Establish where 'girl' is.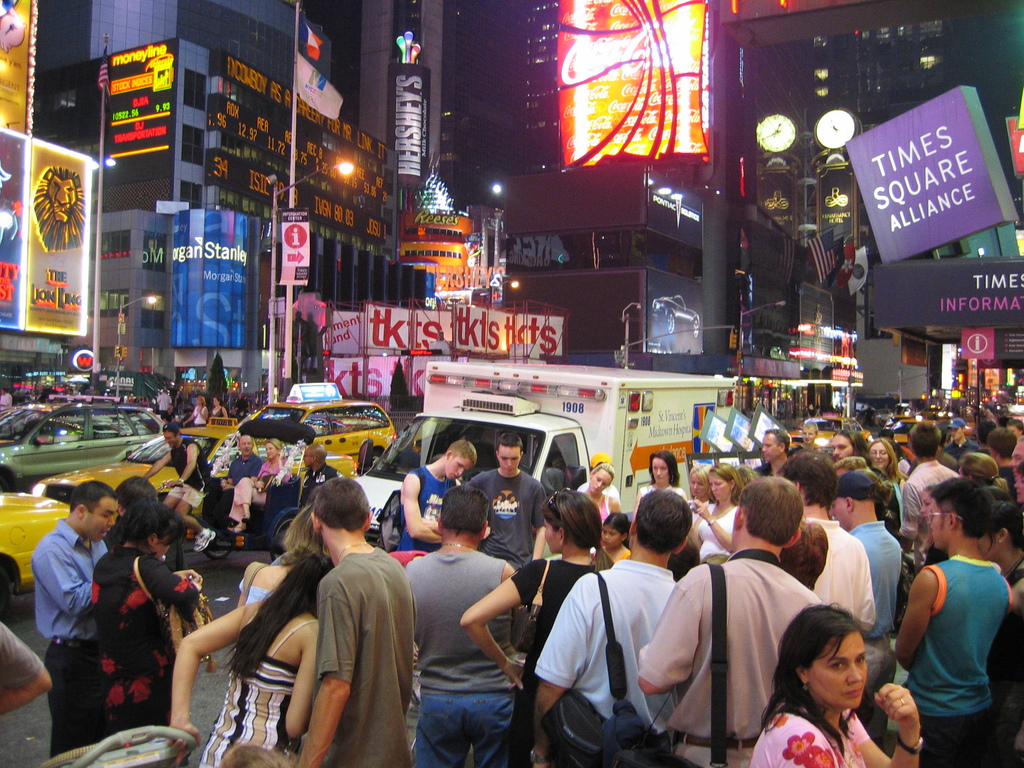
Established at <region>600, 512, 632, 560</region>.
